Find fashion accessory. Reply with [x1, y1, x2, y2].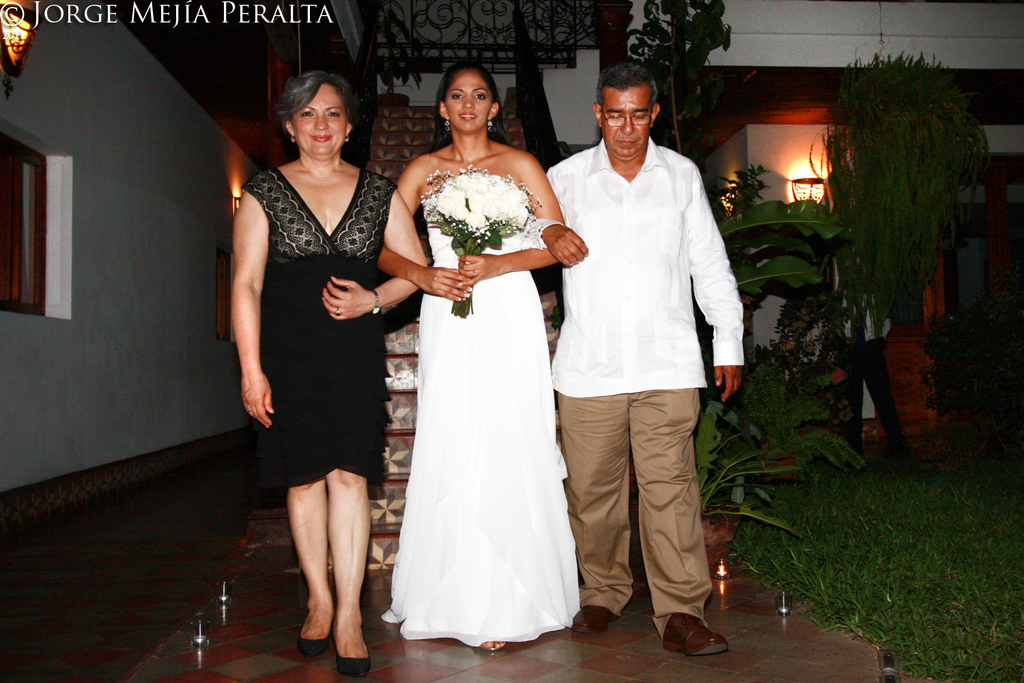
[488, 120, 493, 131].
